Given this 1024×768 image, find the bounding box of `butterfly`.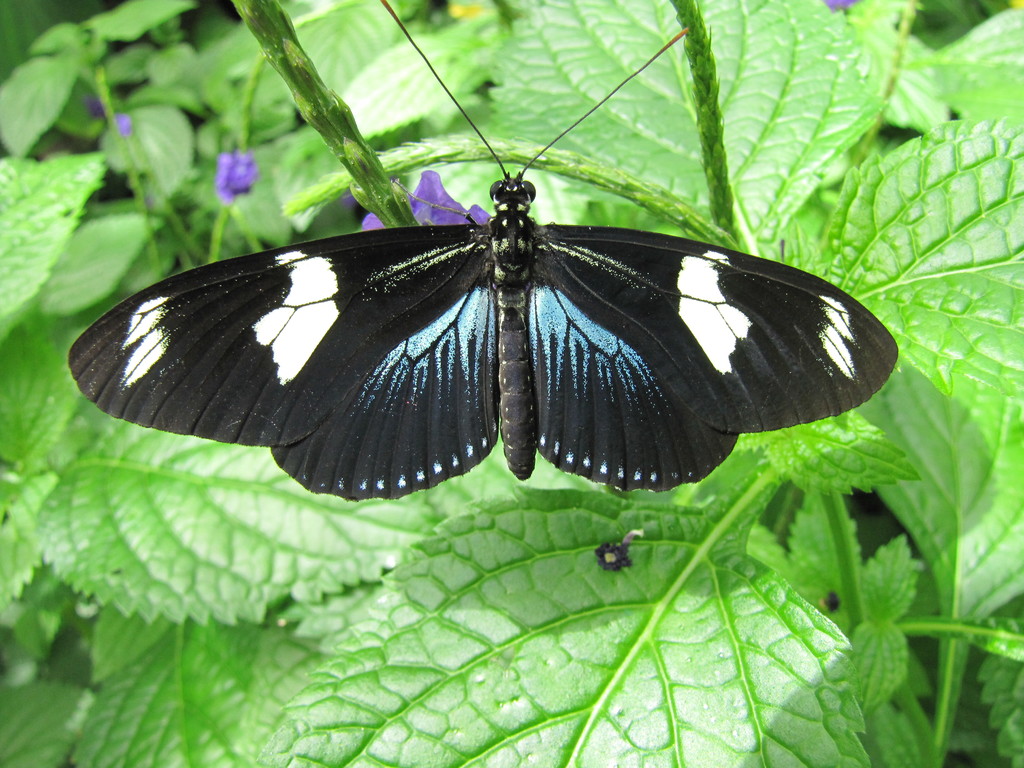
crop(67, 0, 902, 503).
